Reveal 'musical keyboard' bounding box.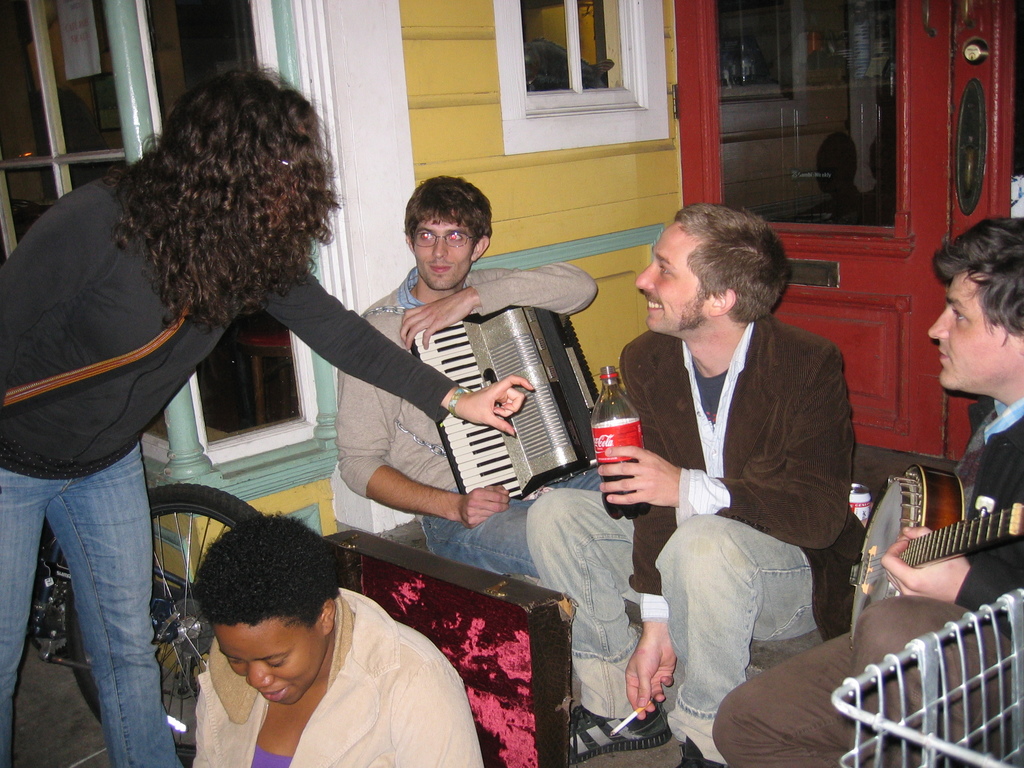
Revealed: left=426, top=326, right=604, bottom=523.
